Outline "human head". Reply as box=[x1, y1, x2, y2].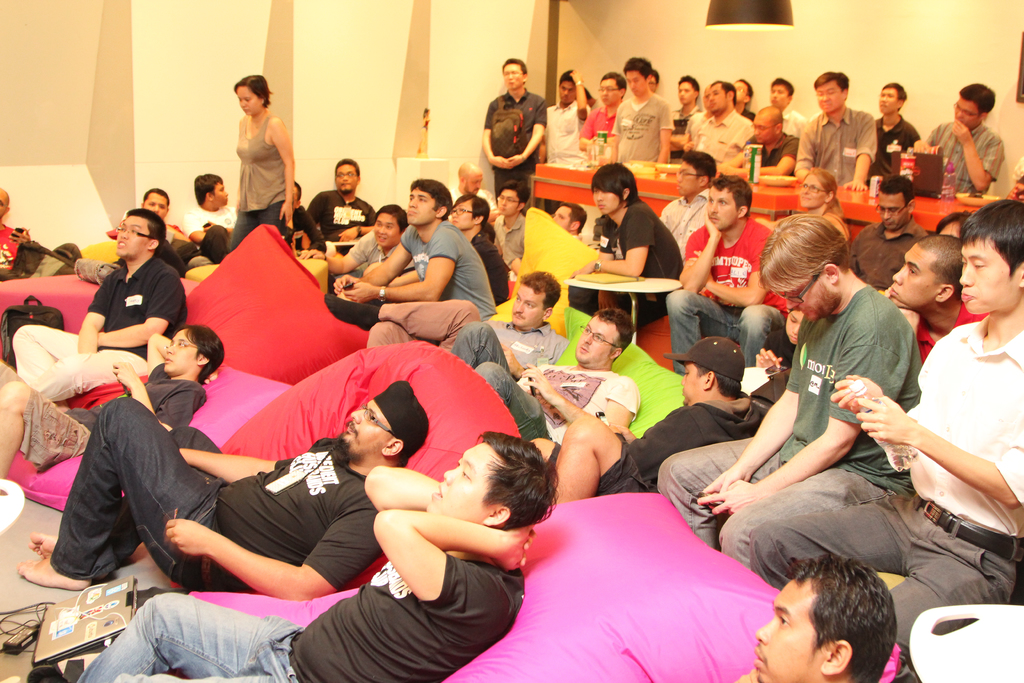
box=[291, 181, 305, 206].
